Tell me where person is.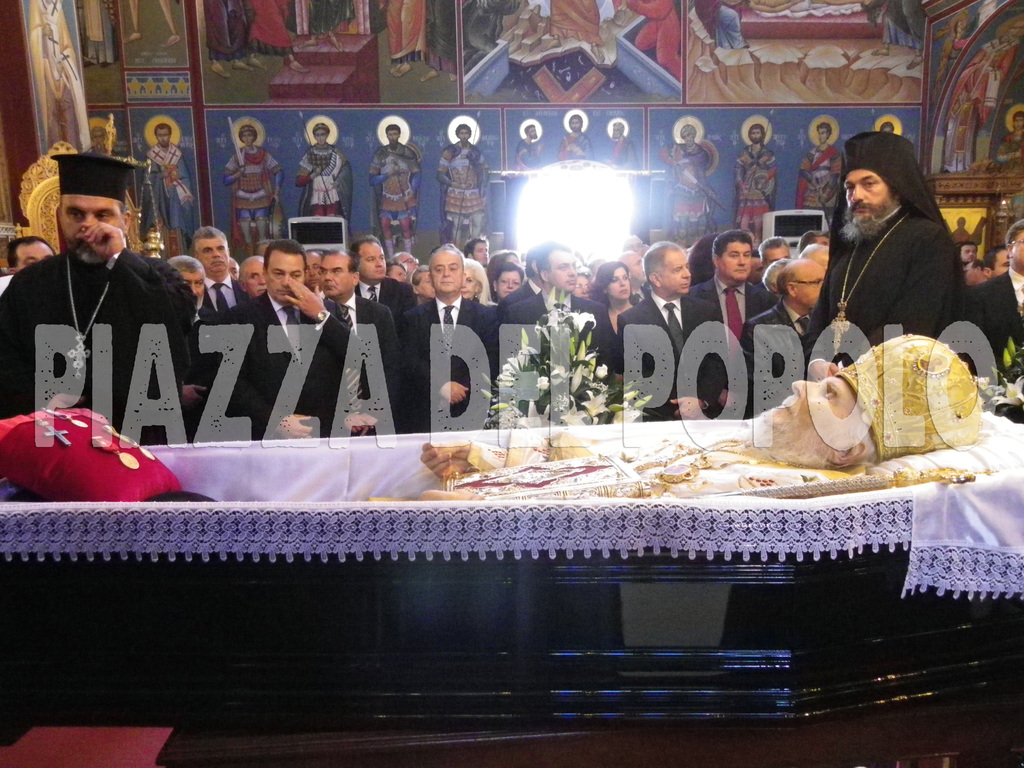
person is at bbox=(24, 0, 92, 151).
